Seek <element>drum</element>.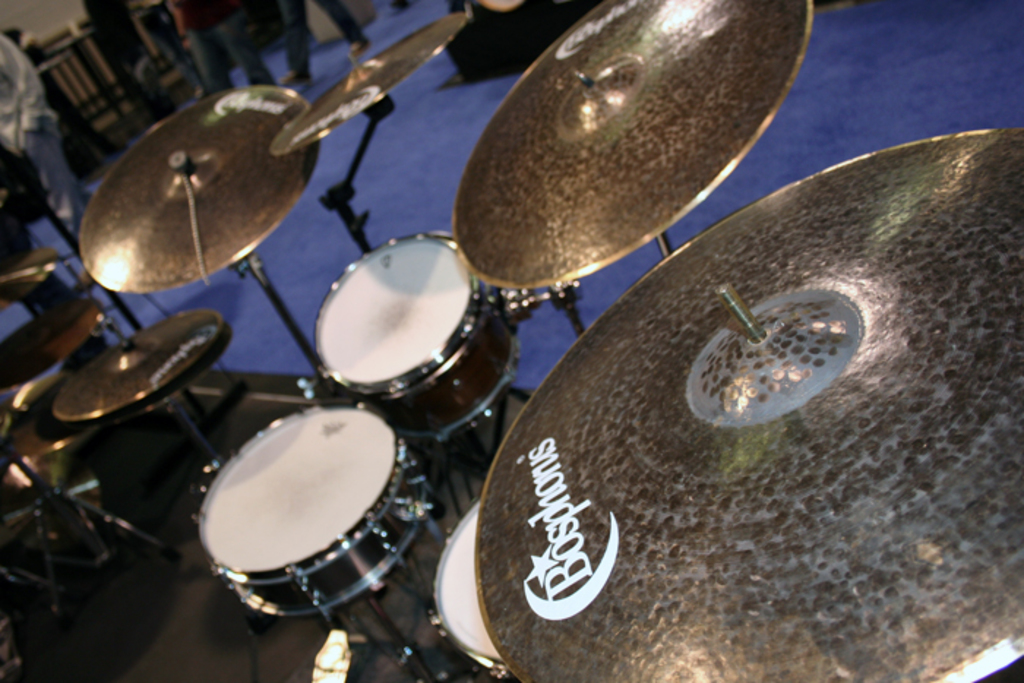
detection(430, 496, 509, 682).
